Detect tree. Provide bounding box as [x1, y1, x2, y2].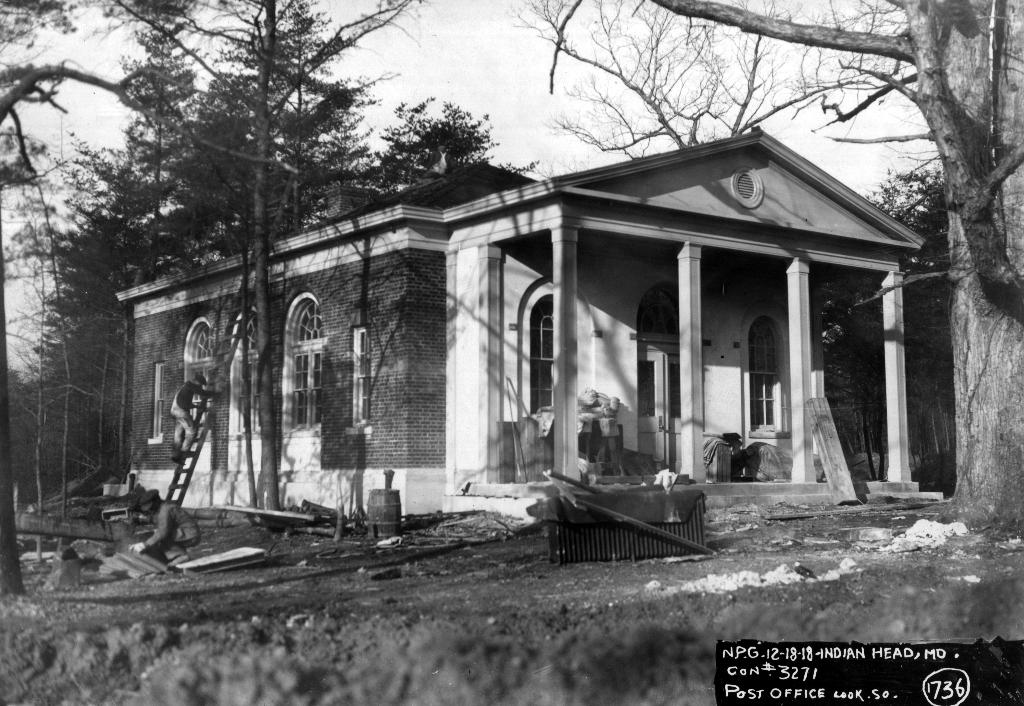
[60, 3, 209, 320].
